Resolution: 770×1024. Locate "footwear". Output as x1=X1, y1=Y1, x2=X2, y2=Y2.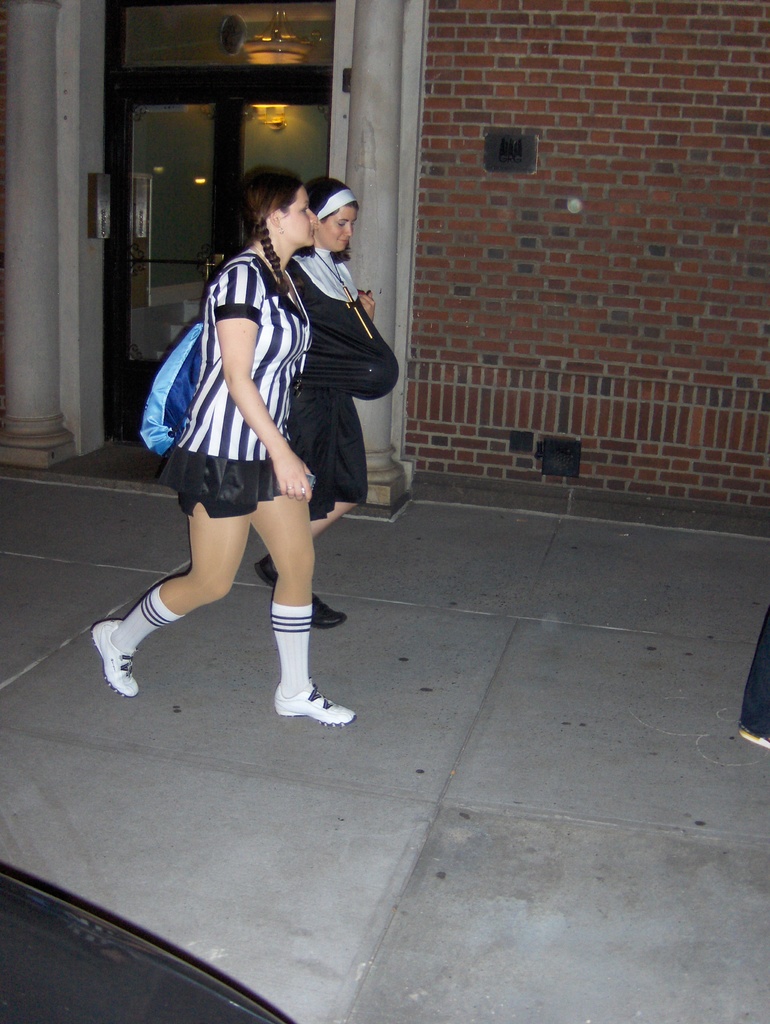
x1=310, y1=589, x2=351, y2=632.
